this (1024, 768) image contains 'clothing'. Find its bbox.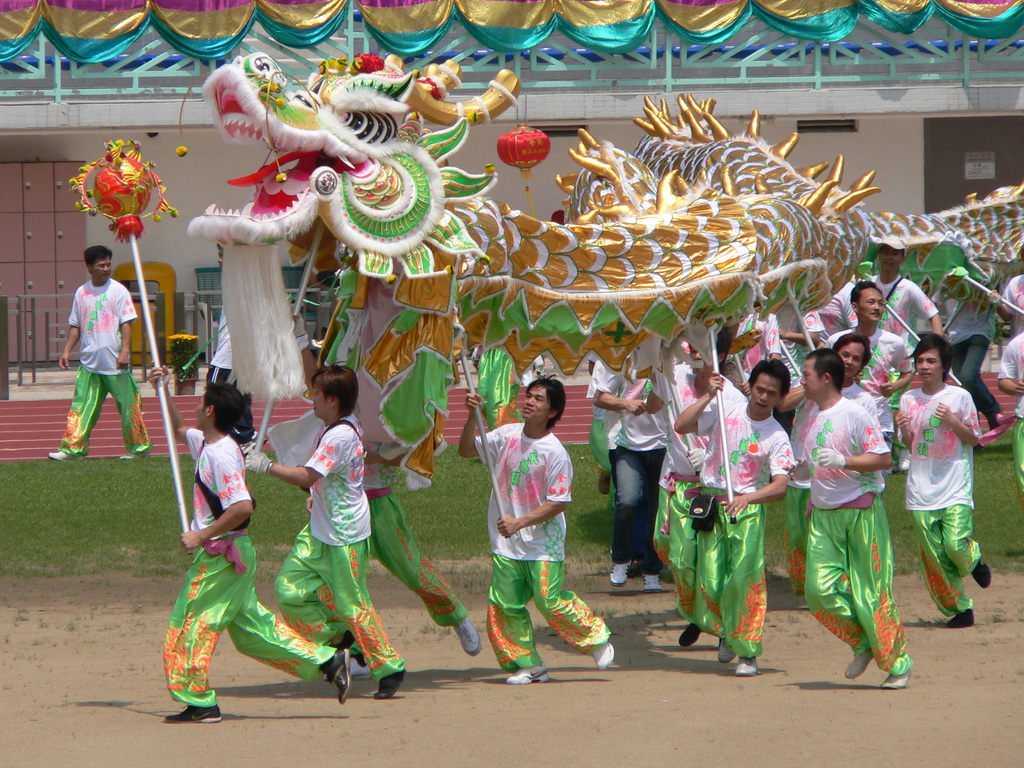
(689, 400, 801, 658).
